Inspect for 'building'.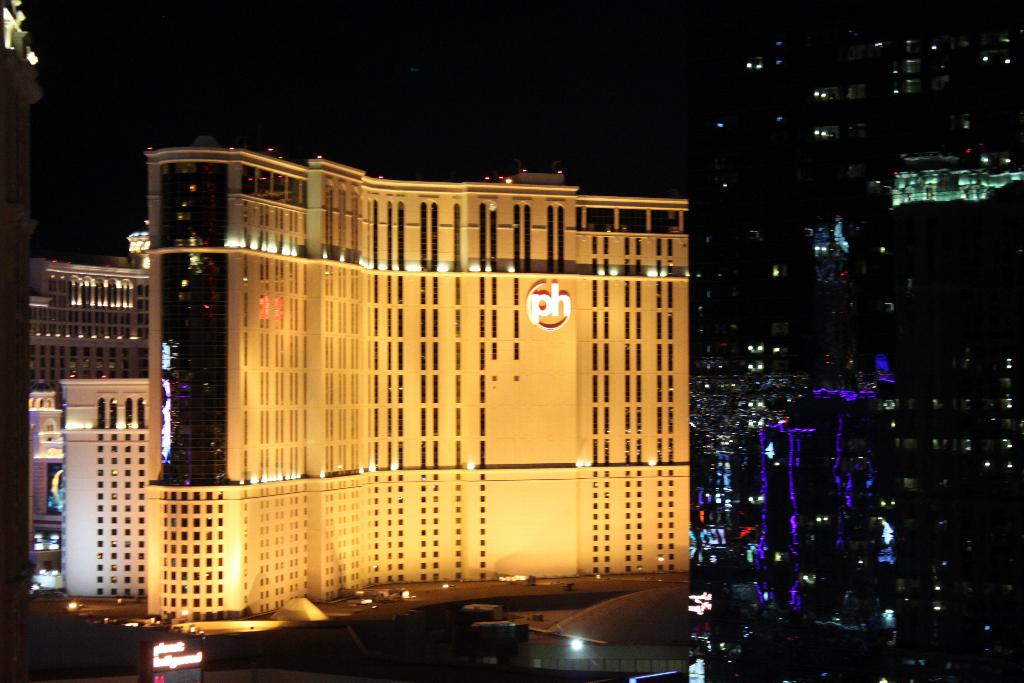
Inspection: {"left": 26, "top": 136, "right": 691, "bottom": 620}.
